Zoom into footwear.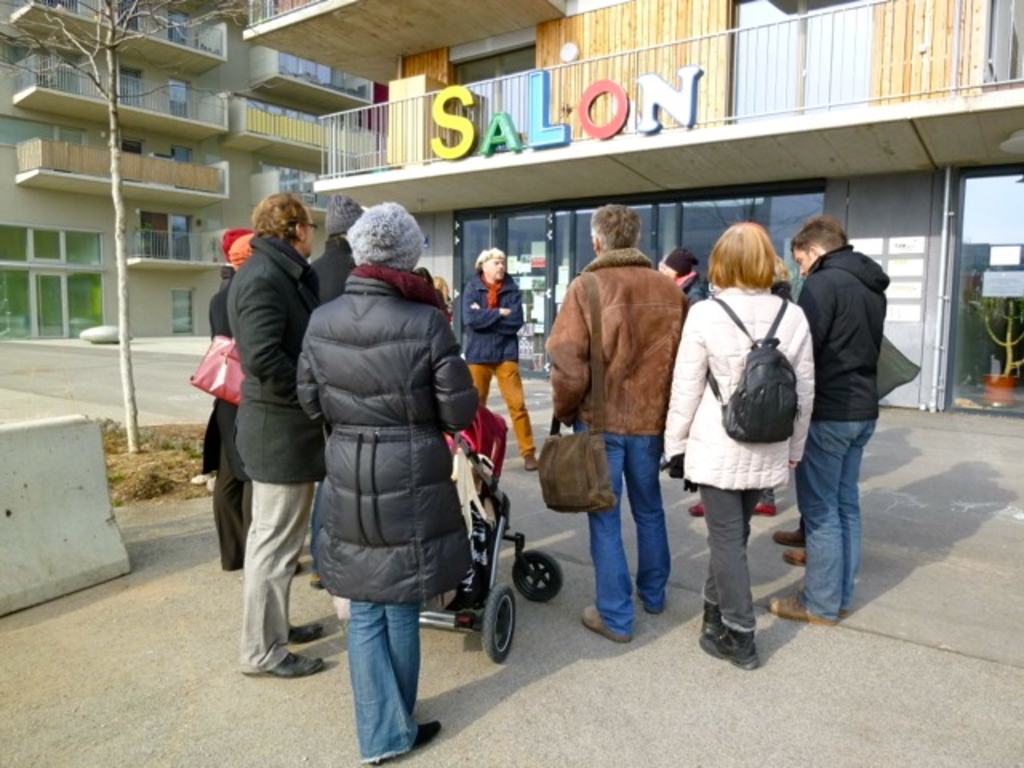
Zoom target: bbox(747, 501, 773, 514).
